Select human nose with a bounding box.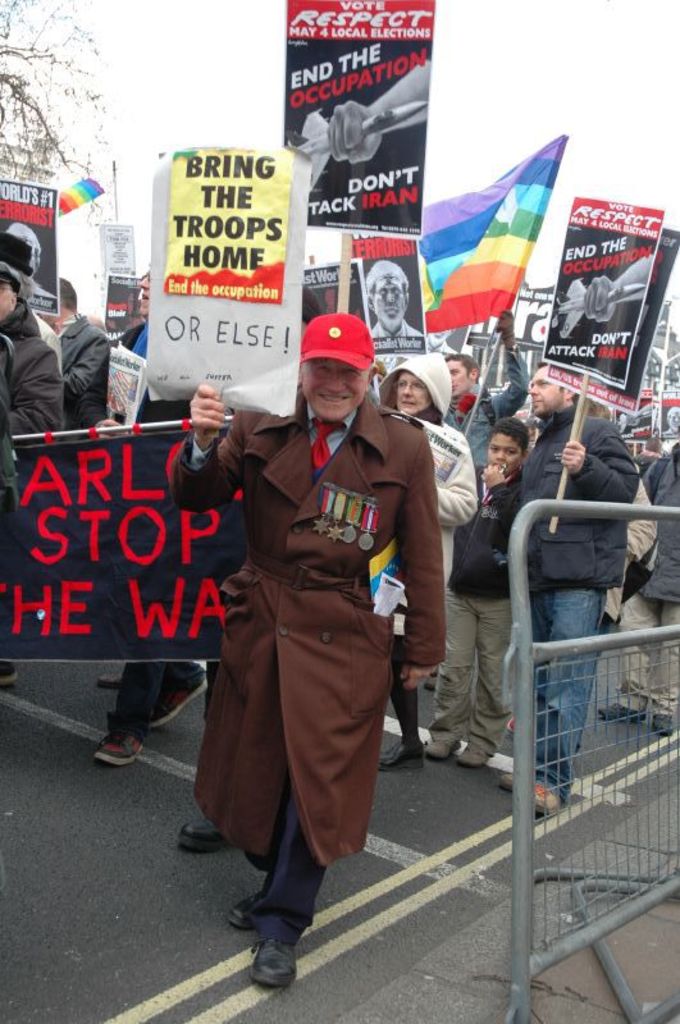
{"left": 325, "top": 372, "right": 347, "bottom": 396}.
